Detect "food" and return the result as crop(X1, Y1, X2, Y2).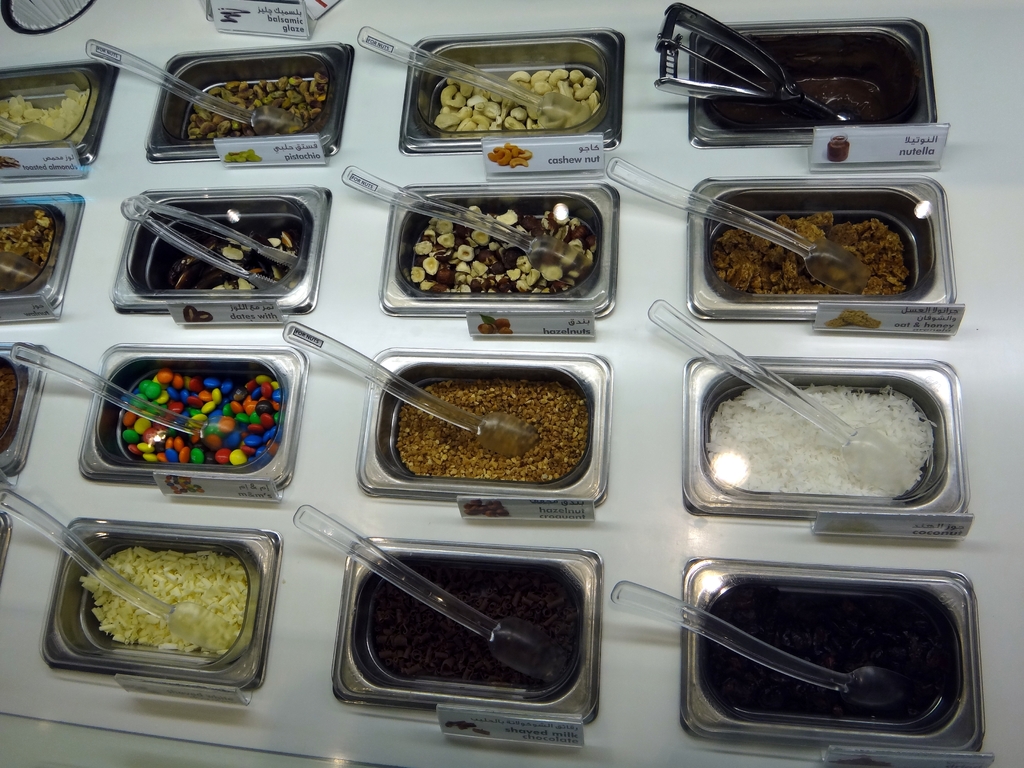
crop(718, 218, 921, 290).
